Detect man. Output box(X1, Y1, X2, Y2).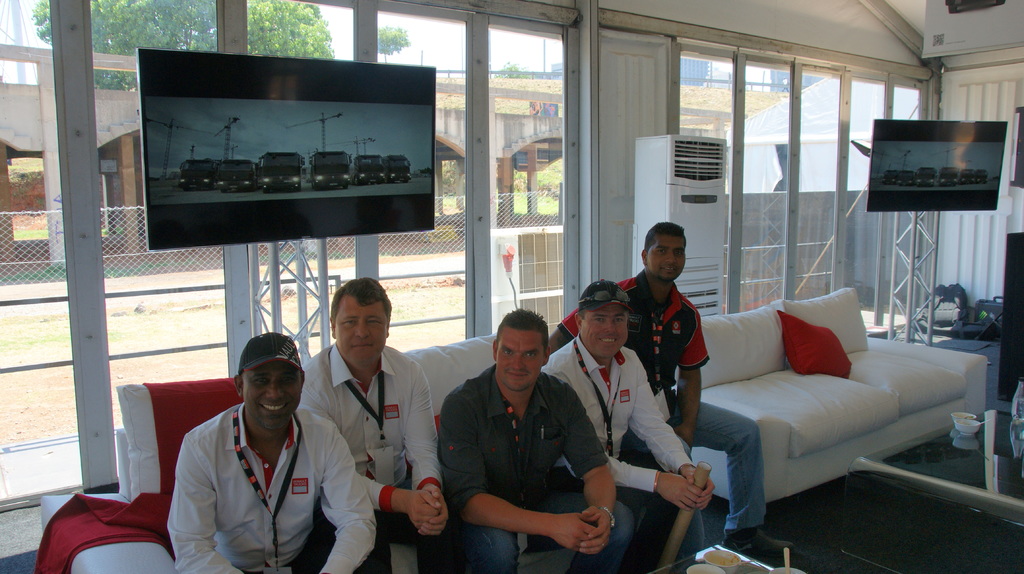
box(296, 271, 477, 573).
